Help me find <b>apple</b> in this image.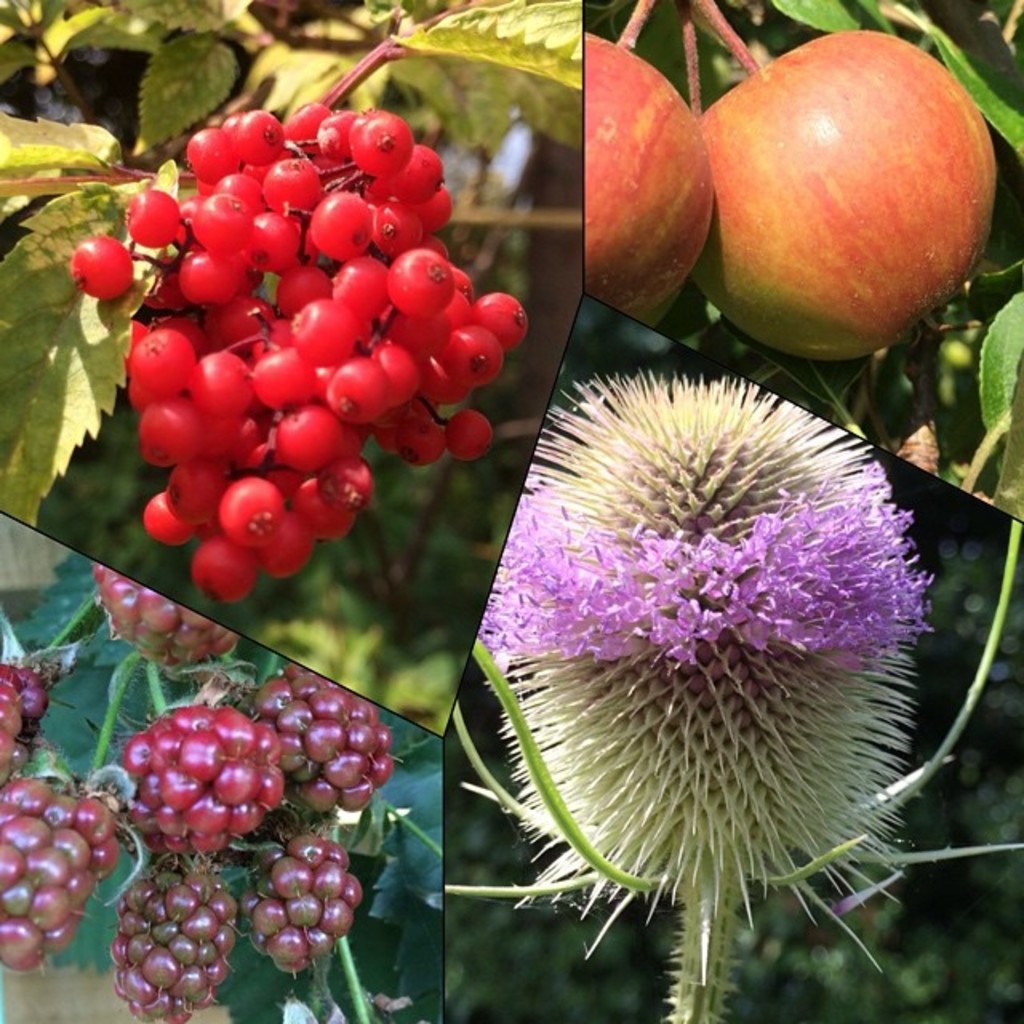
Found it: BBox(586, 24, 715, 328).
